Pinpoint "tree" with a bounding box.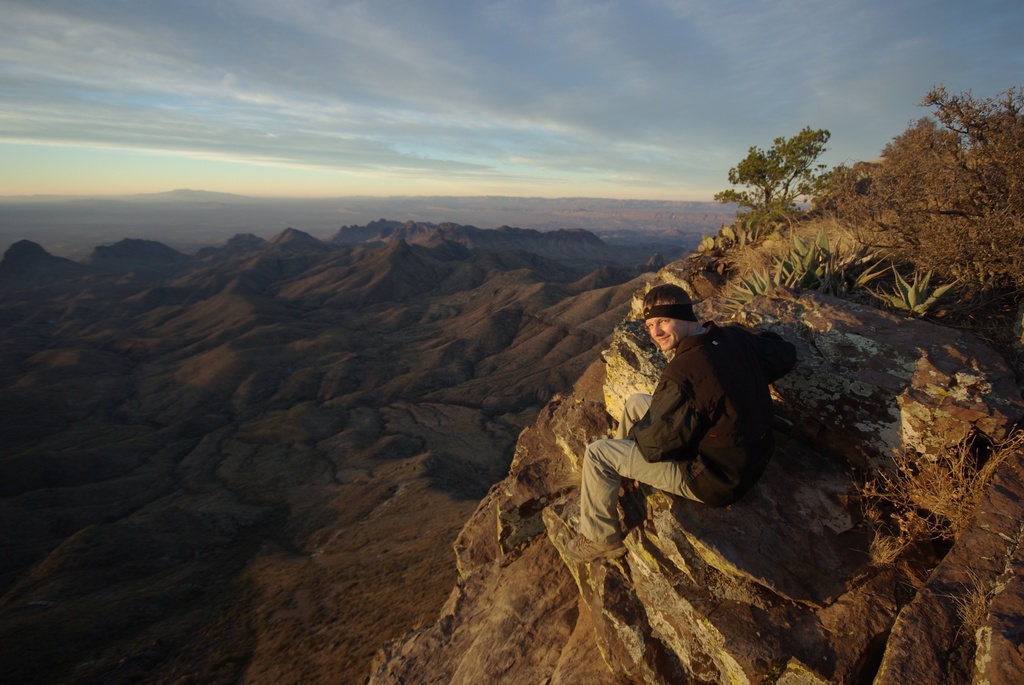
bbox(733, 125, 851, 223).
